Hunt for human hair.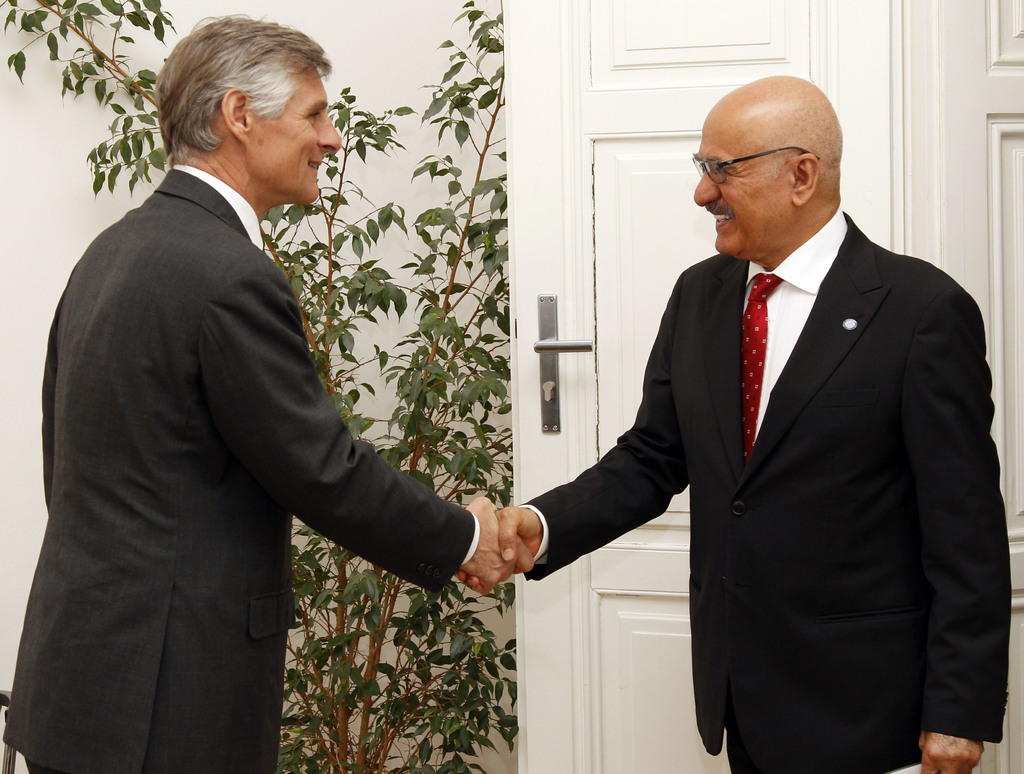
Hunted down at (left=155, top=21, right=323, bottom=193).
